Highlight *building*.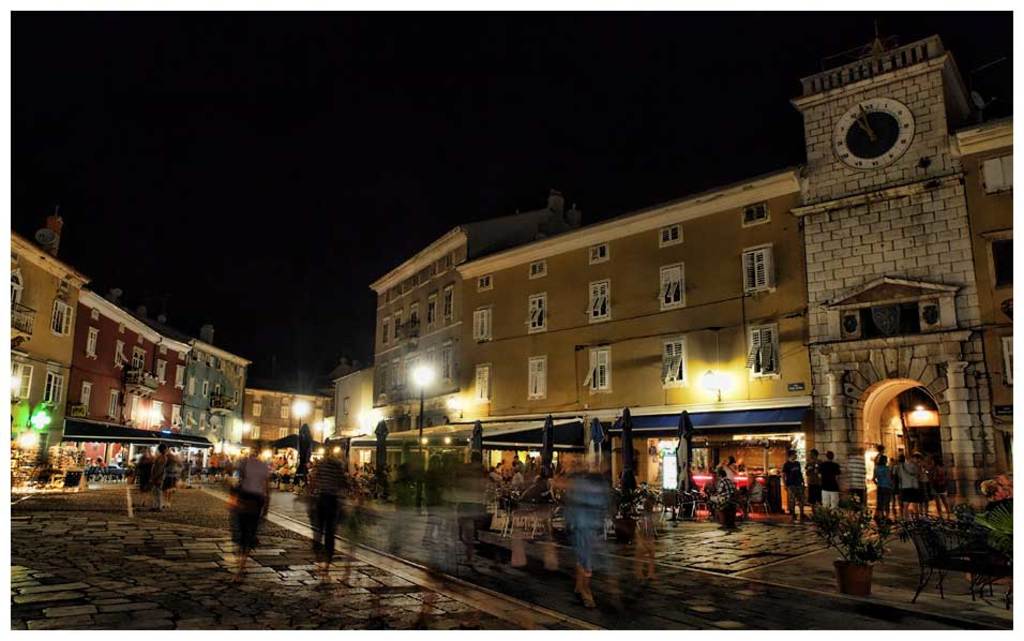
Highlighted region: <region>197, 319, 251, 468</region>.
